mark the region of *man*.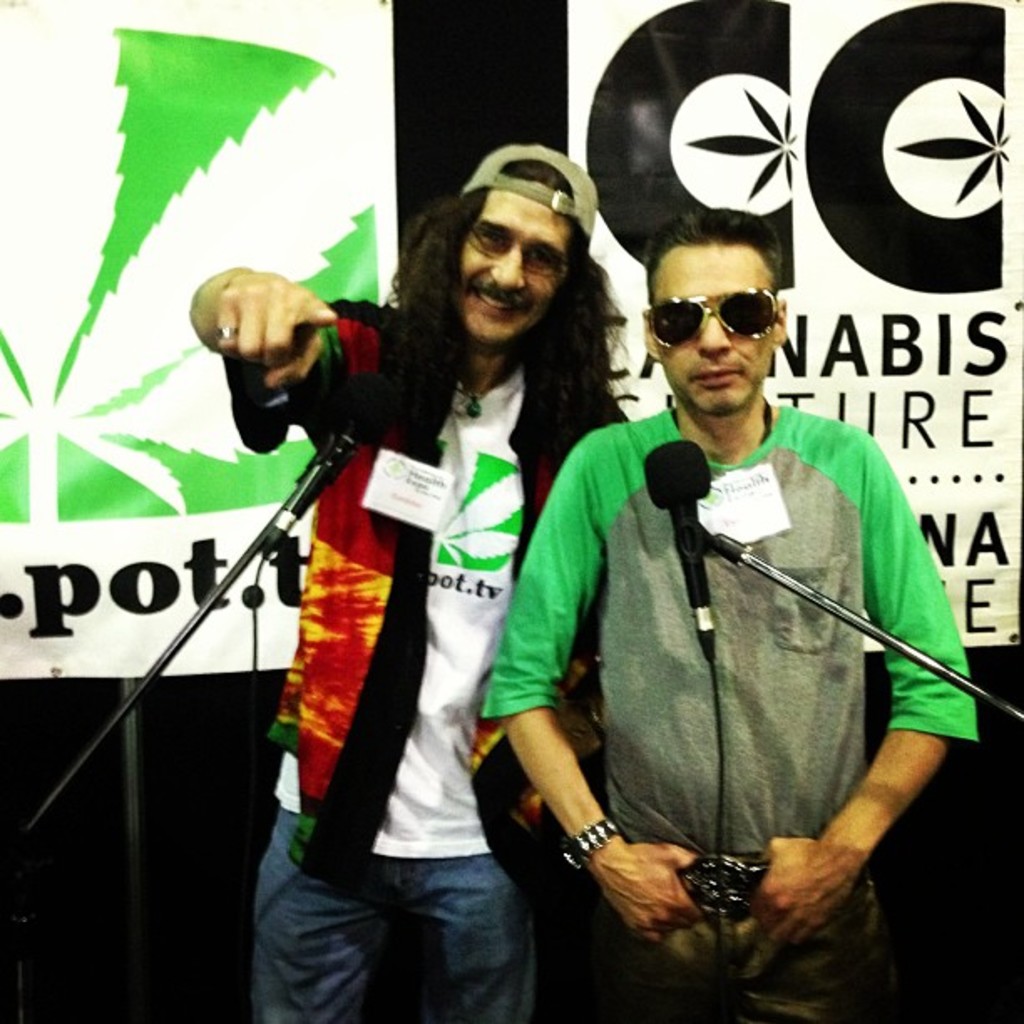
Region: select_region(510, 202, 974, 994).
